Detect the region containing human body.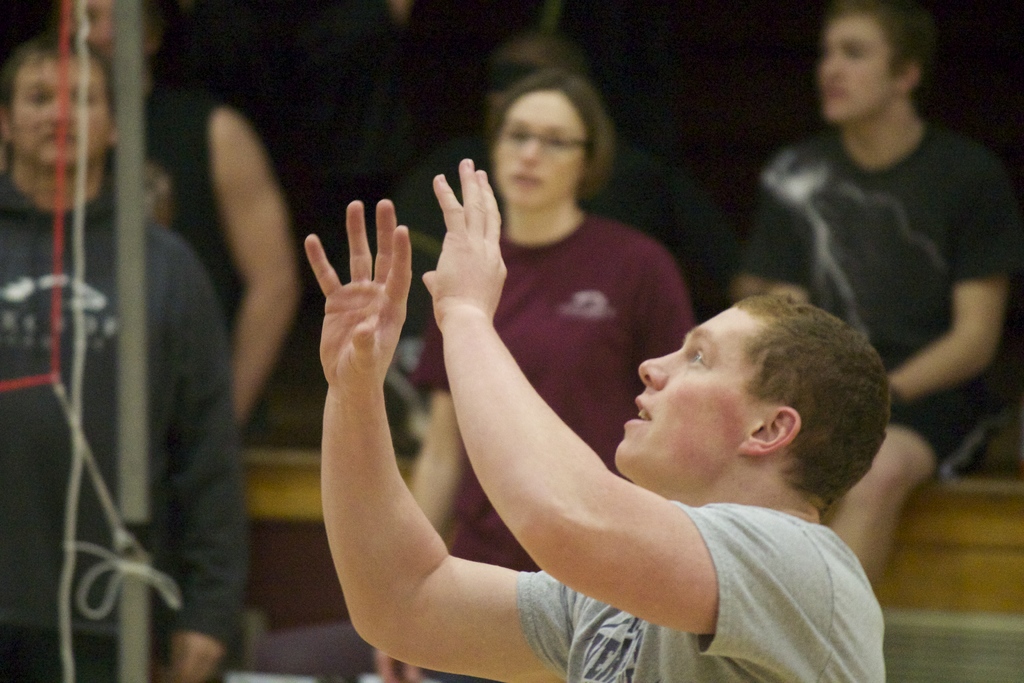
x1=372 y1=195 x2=706 y2=682.
